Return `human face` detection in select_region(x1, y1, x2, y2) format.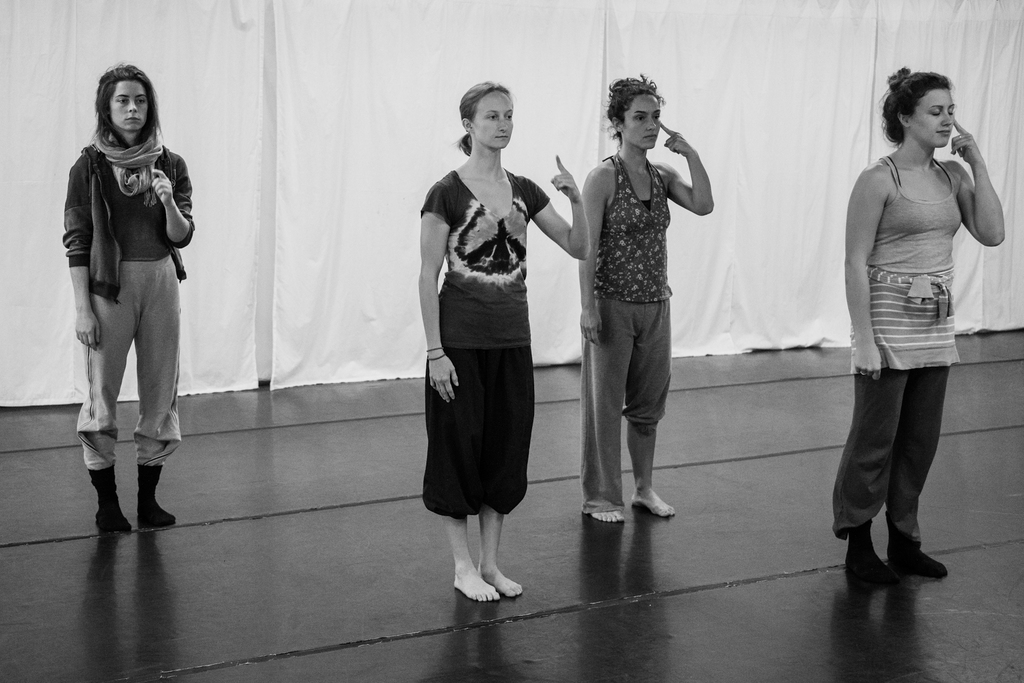
select_region(910, 92, 956, 149).
